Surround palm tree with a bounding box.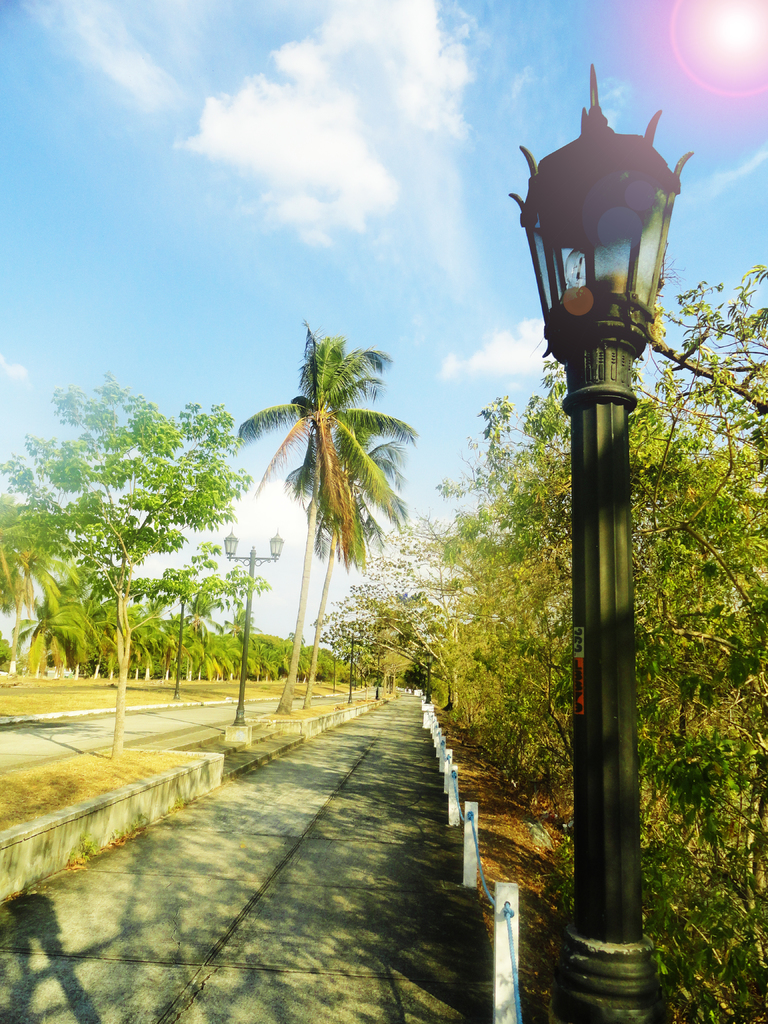
x1=0, y1=479, x2=91, y2=636.
